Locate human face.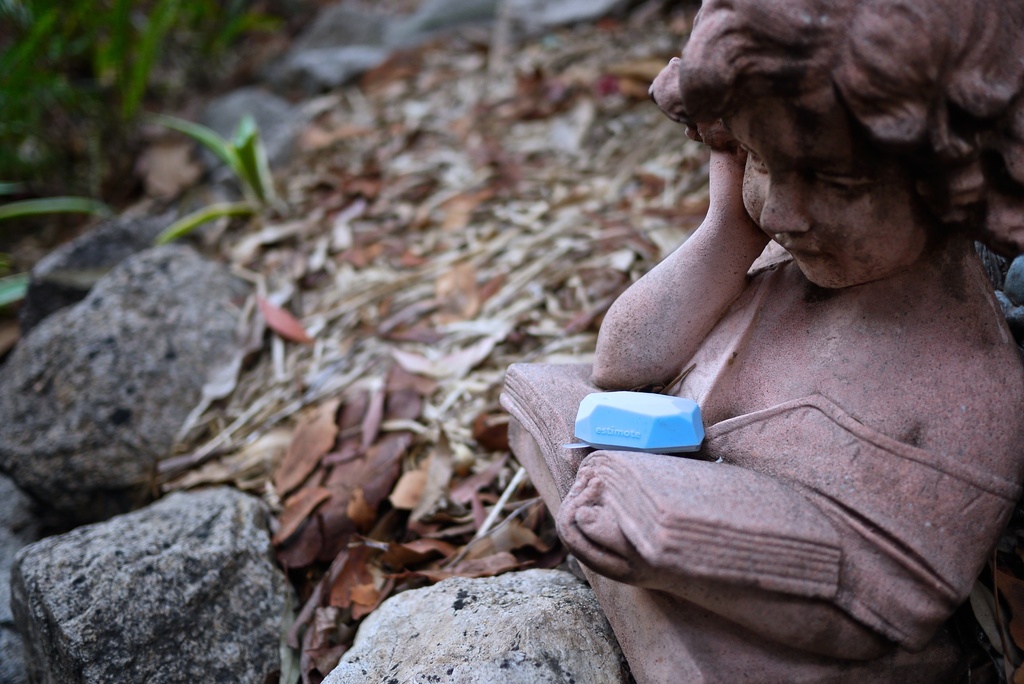
Bounding box: x1=733 y1=88 x2=988 y2=300.
